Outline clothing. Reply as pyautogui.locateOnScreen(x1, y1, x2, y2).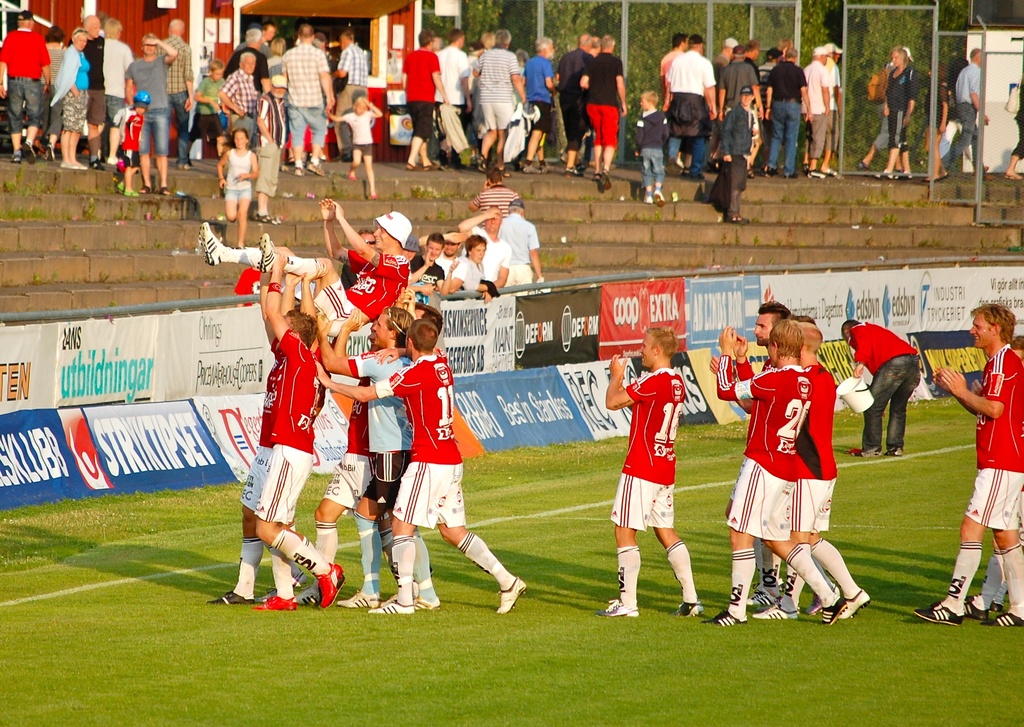
pyautogui.locateOnScreen(6, 81, 44, 136).
